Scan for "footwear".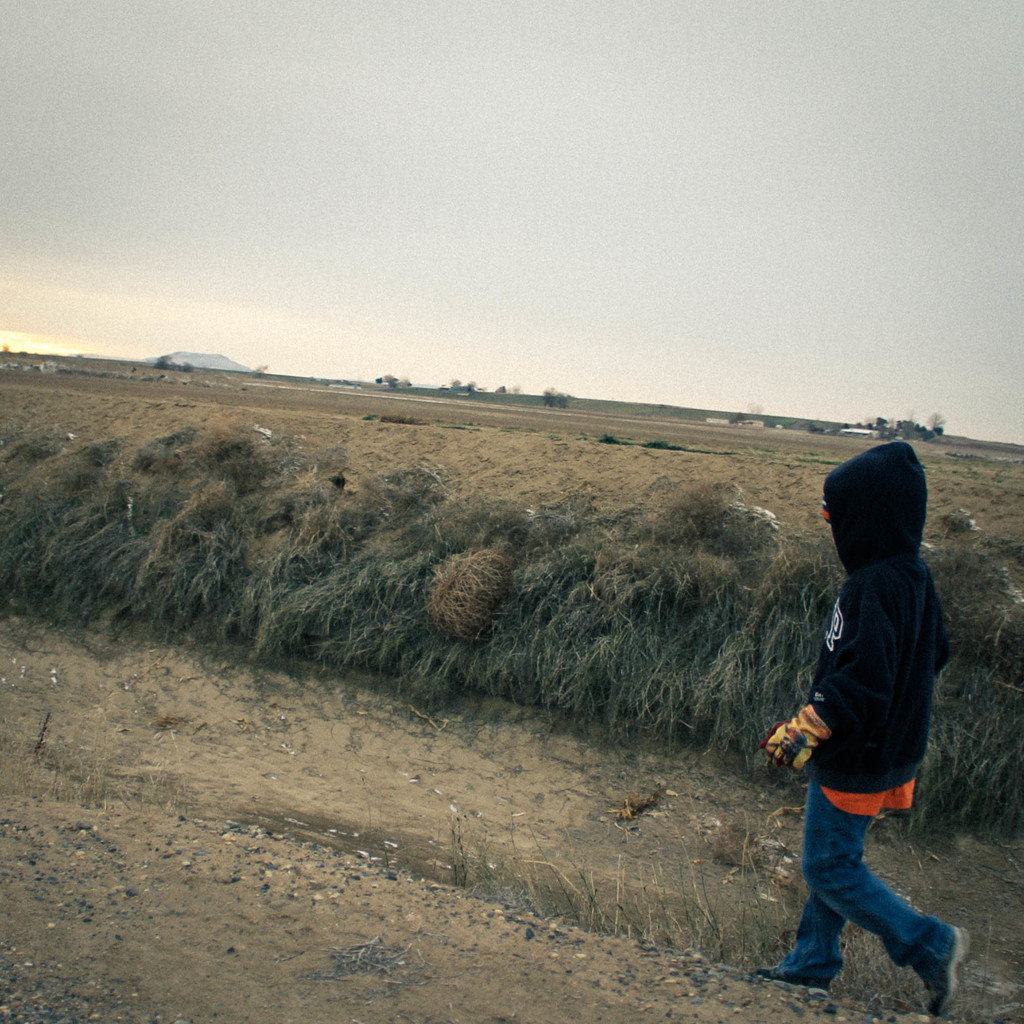
Scan result: {"x1": 911, "y1": 928, "x2": 957, "y2": 1012}.
